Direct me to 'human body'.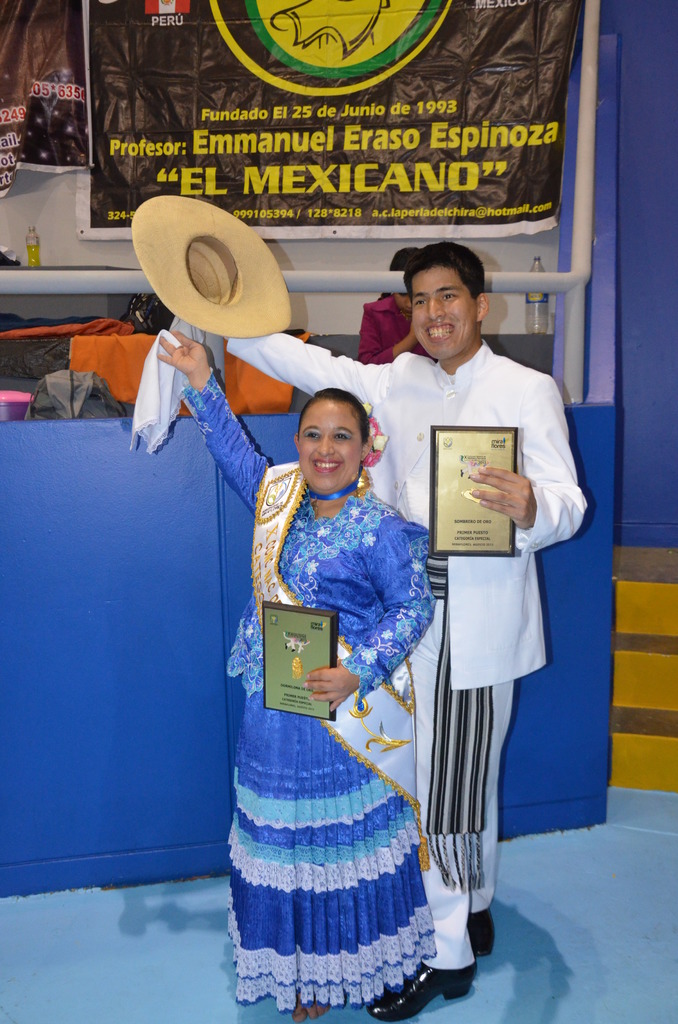
Direction: (169,255,593,1023).
